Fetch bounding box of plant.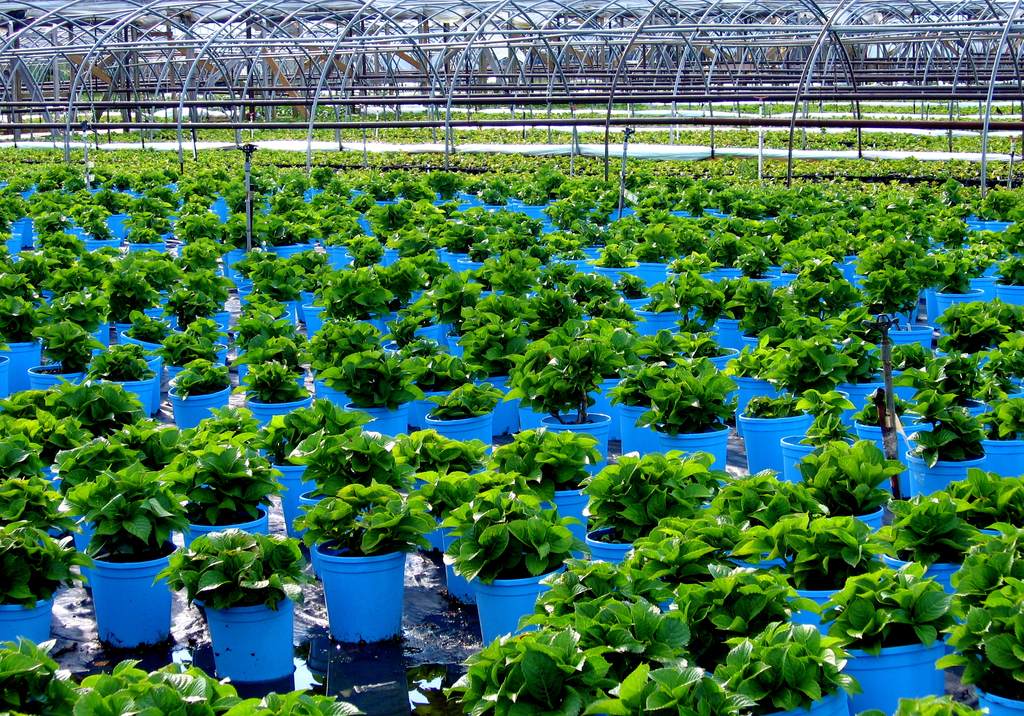
Bbox: BBox(916, 379, 986, 471).
